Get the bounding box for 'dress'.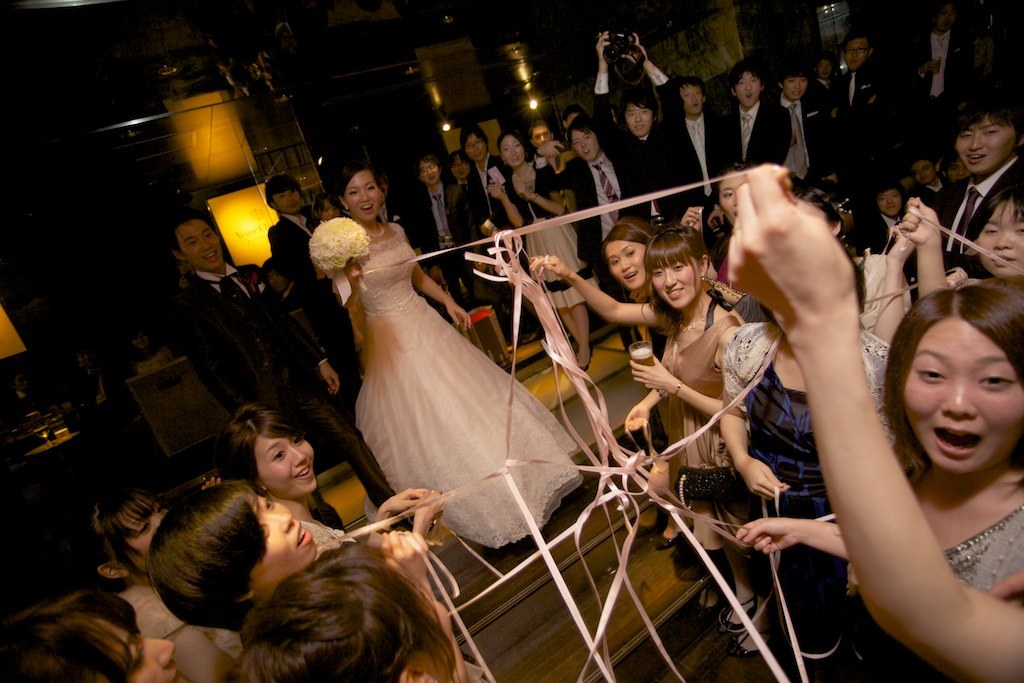
336,221,582,562.
